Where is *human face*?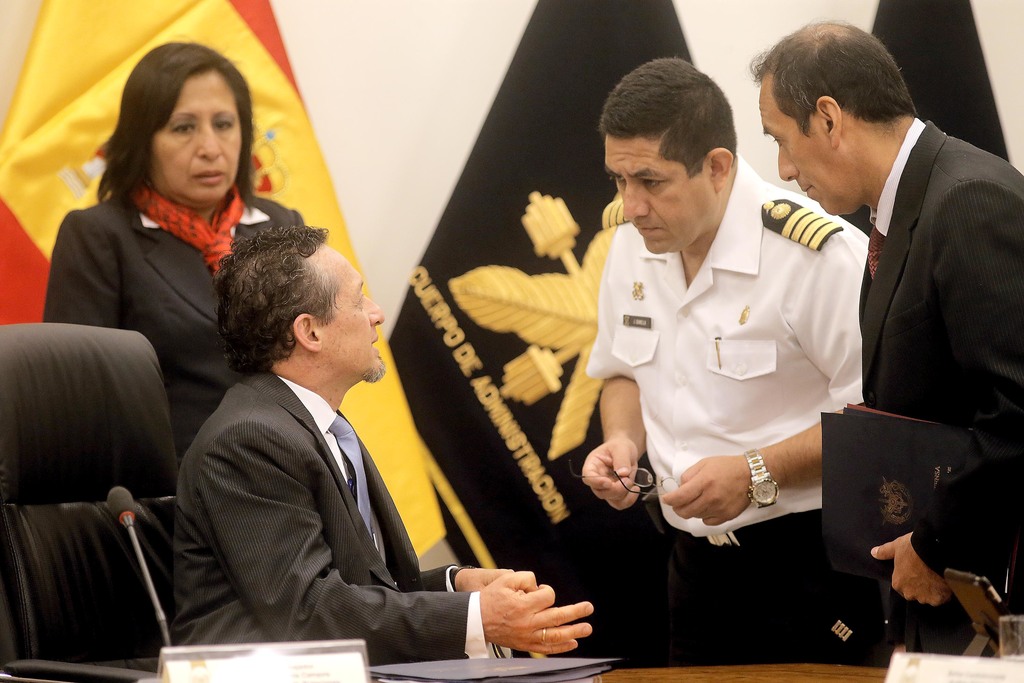
x1=604, y1=138, x2=716, y2=254.
